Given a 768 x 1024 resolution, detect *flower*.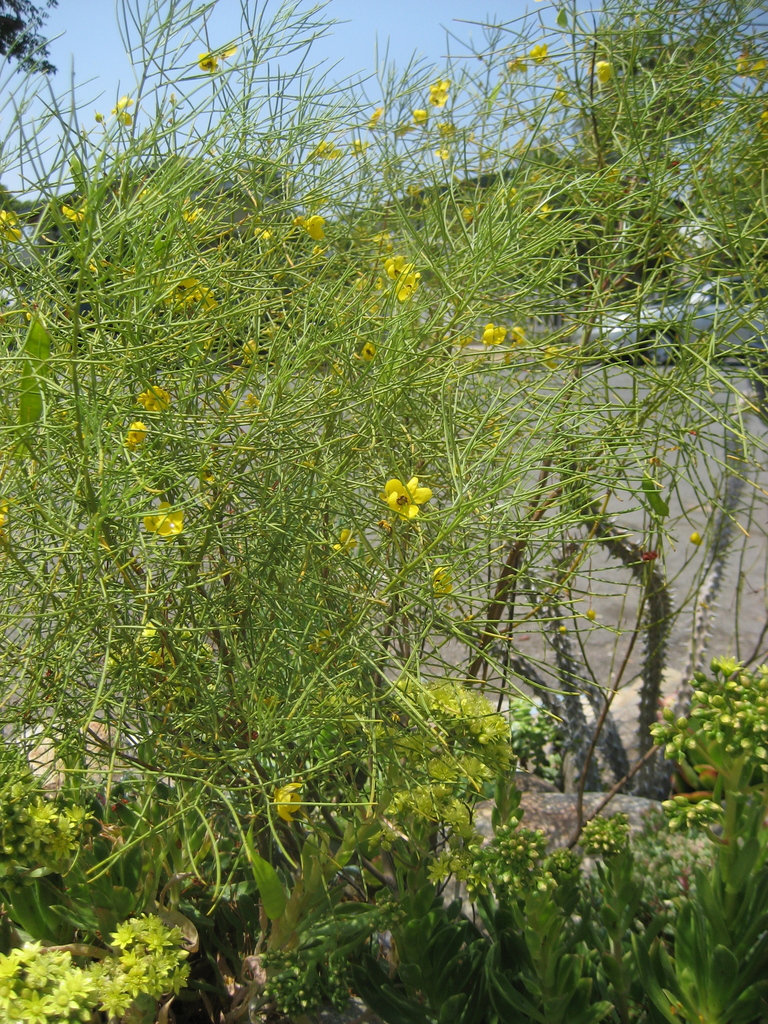
x1=61, y1=196, x2=91, y2=225.
